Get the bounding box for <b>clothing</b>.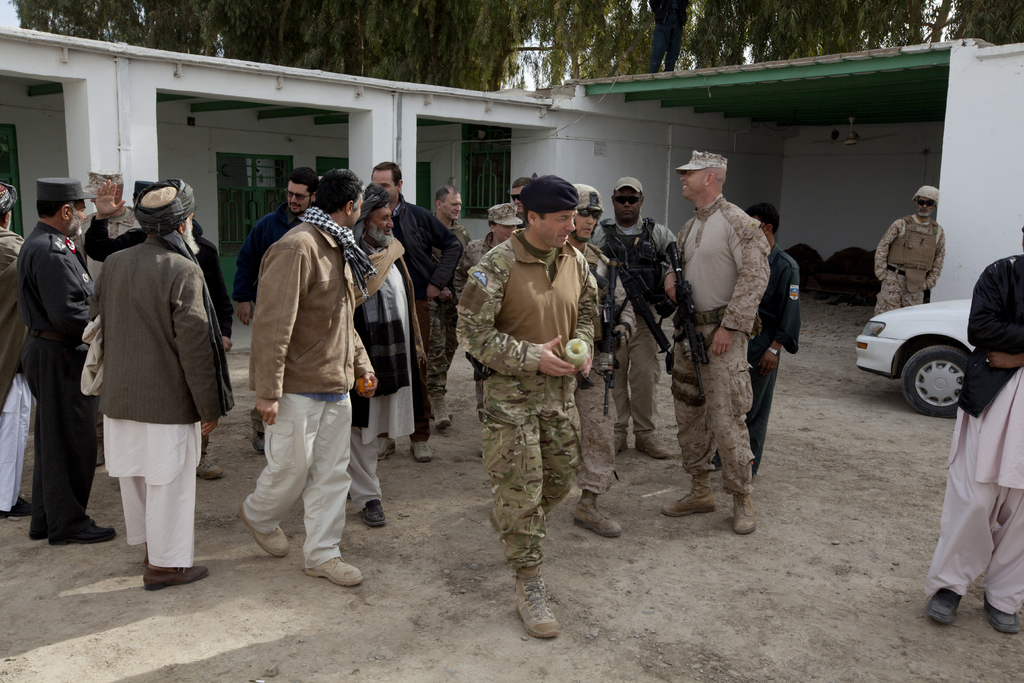
234 202 305 300.
